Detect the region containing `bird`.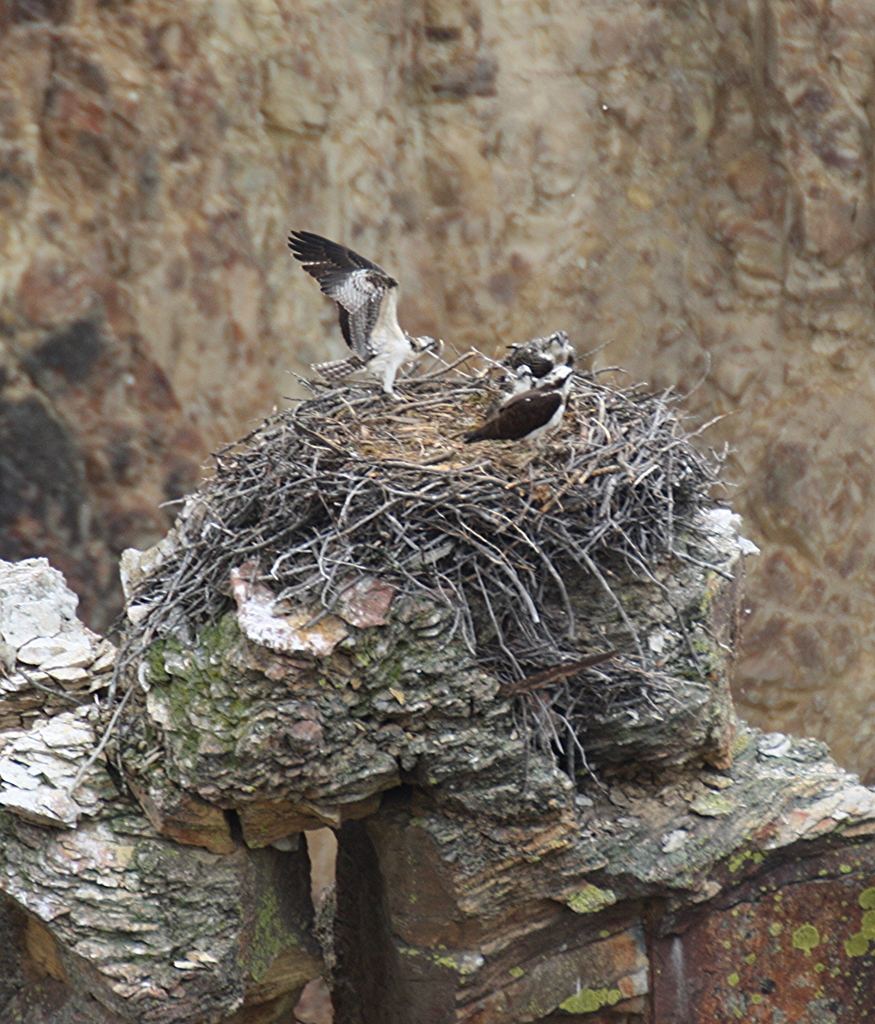
select_region(466, 367, 579, 454).
